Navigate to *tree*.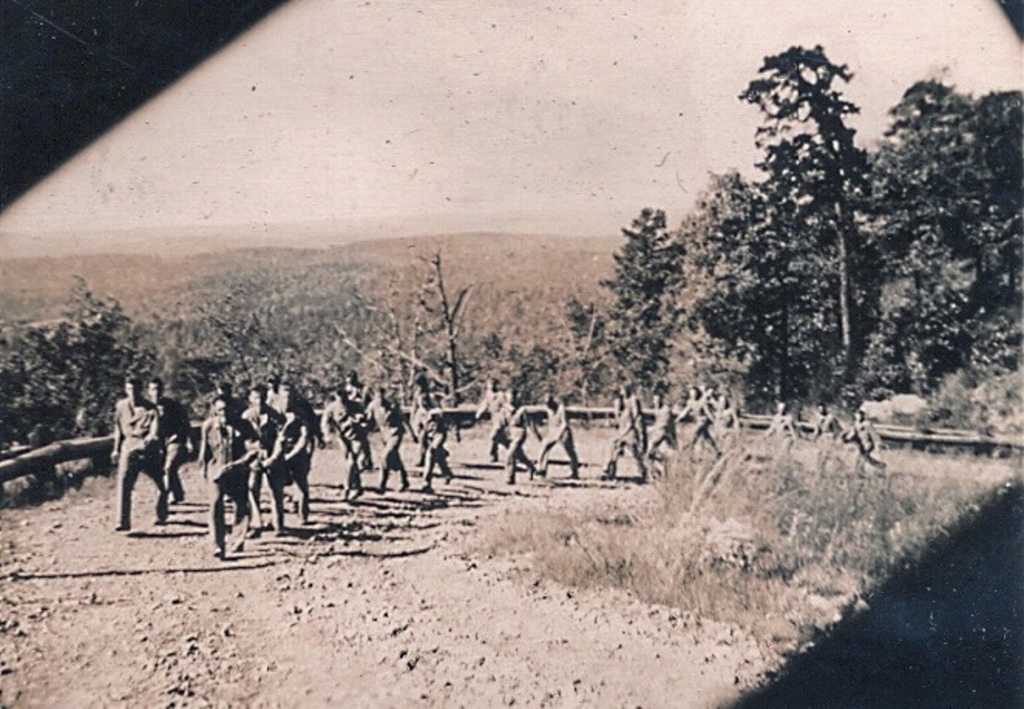
Navigation target: (374, 247, 477, 422).
